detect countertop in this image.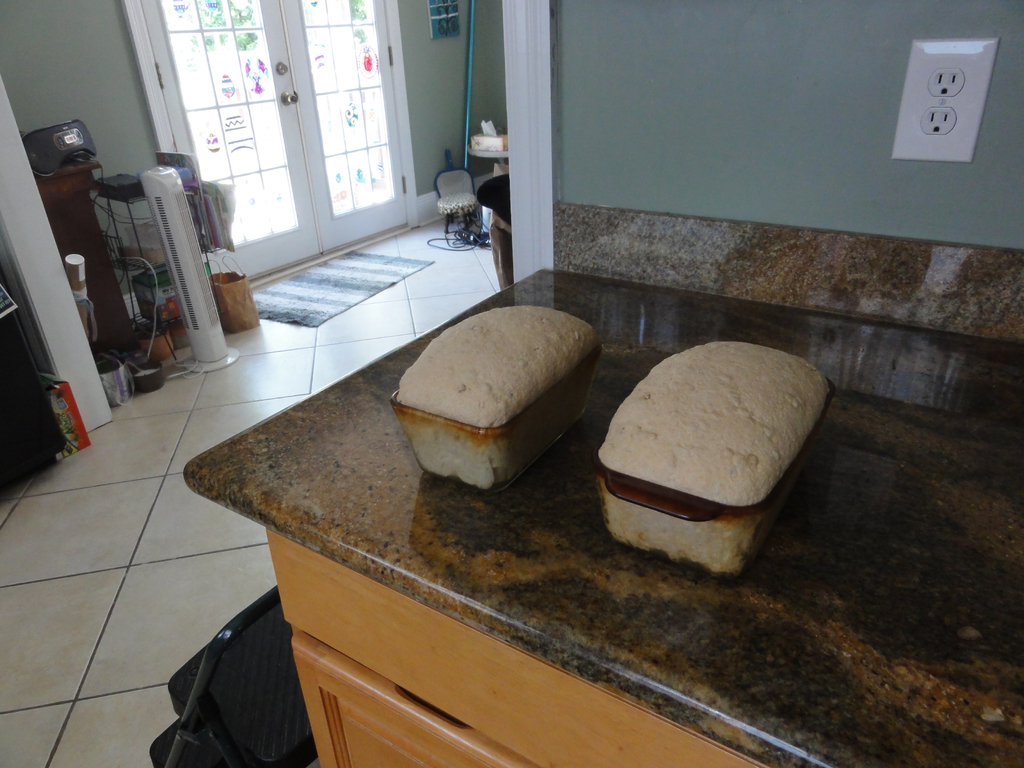
Detection: locate(180, 262, 1023, 767).
